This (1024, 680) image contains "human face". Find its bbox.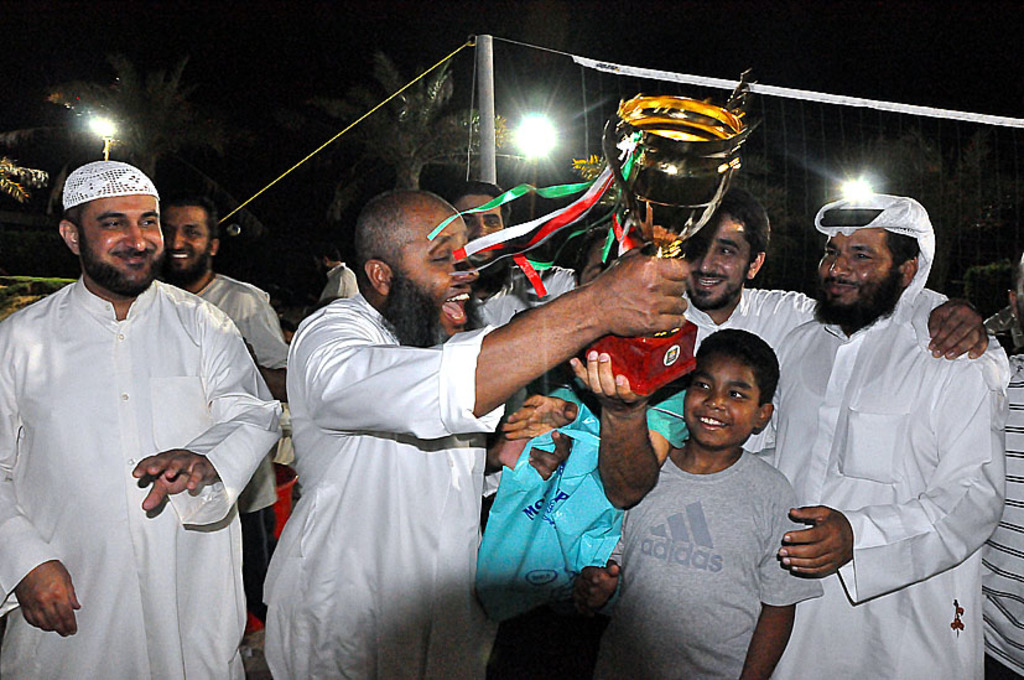
[left=85, top=187, right=162, bottom=286].
